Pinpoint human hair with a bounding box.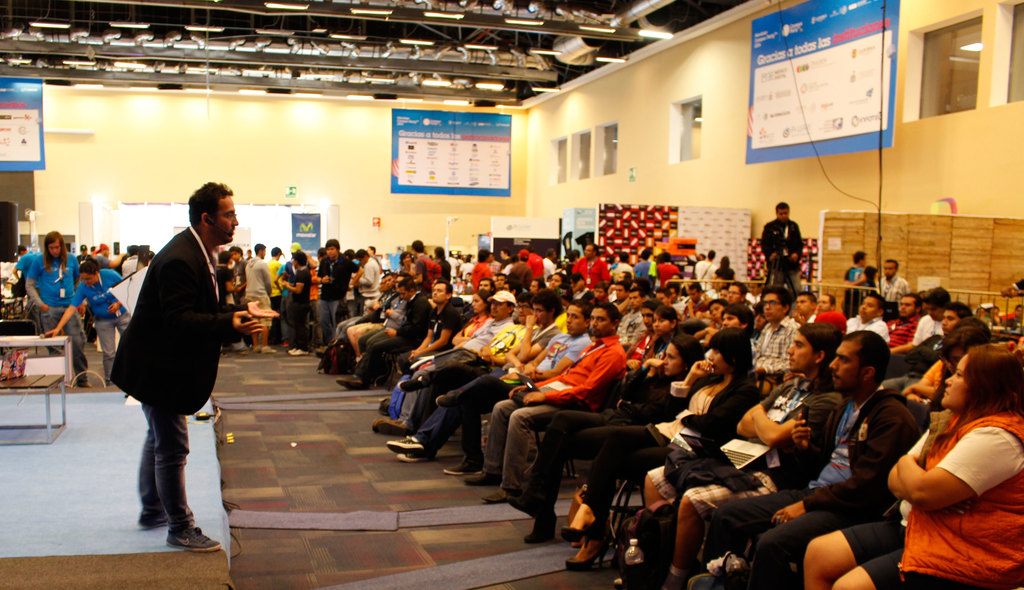
516, 258, 529, 263.
